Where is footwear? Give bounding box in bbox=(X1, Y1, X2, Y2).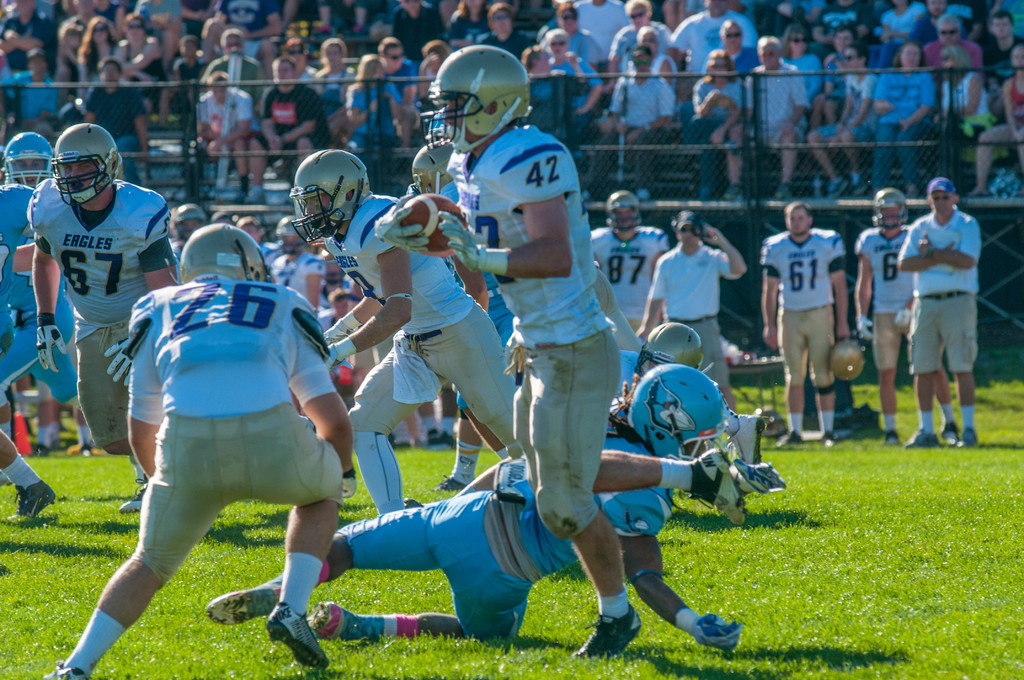
bbox=(685, 446, 748, 527).
